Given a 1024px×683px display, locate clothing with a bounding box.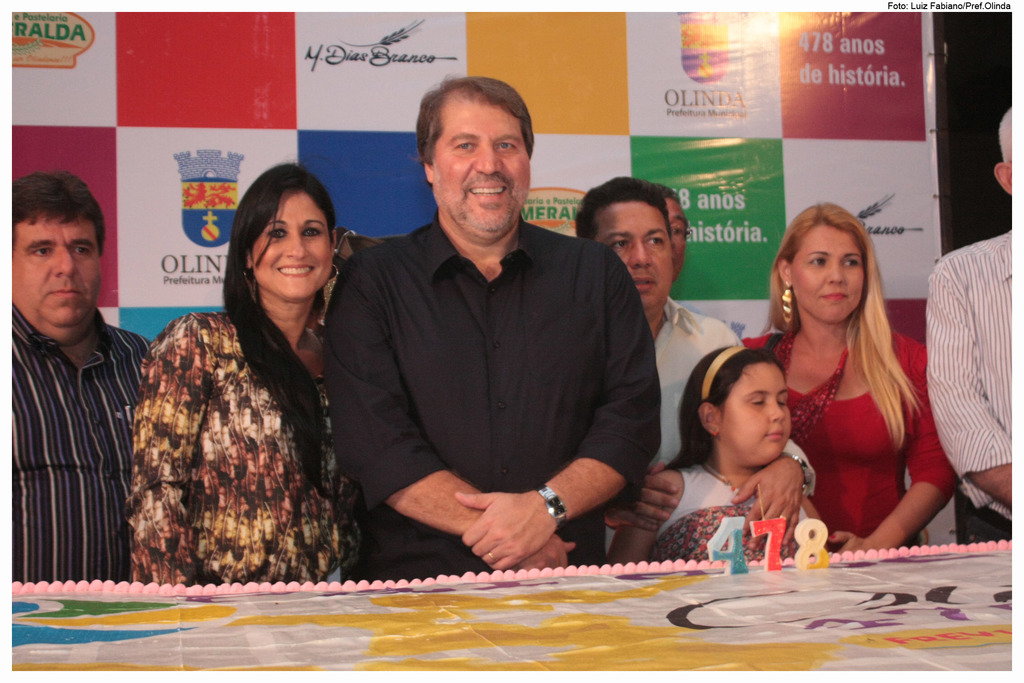
Located: box(716, 316, 957, 551).
